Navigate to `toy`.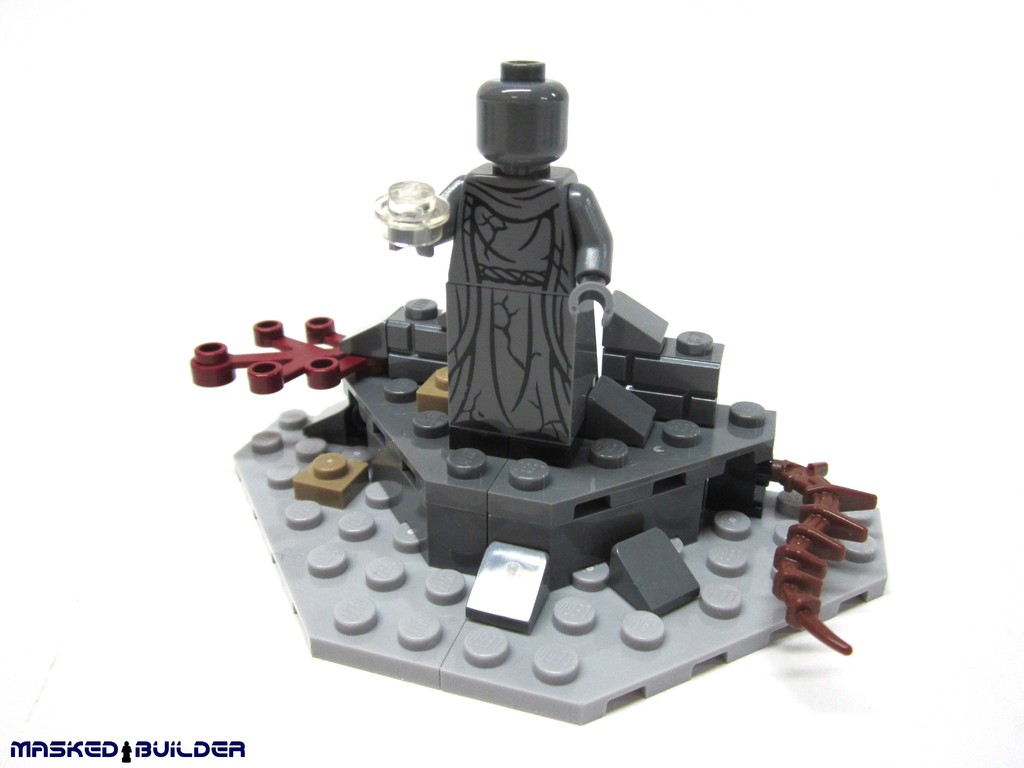
Navigation target: region(195, 71, 881, 728).
